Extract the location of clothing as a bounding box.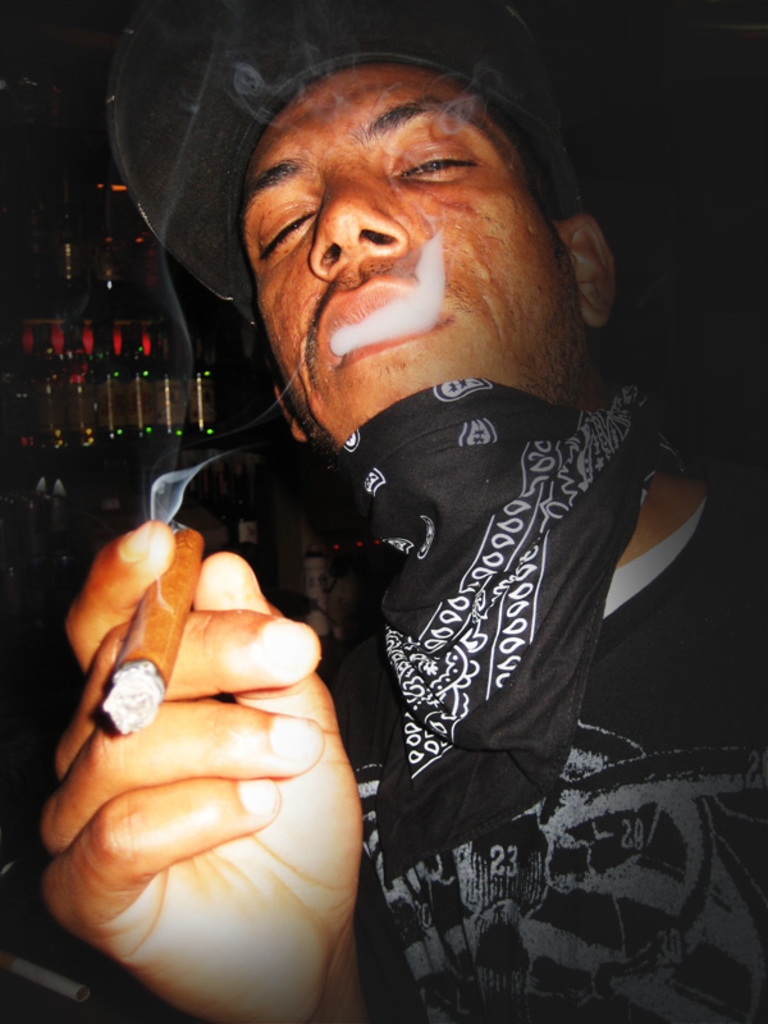
bbox=(329, 480, 767, 1023).
